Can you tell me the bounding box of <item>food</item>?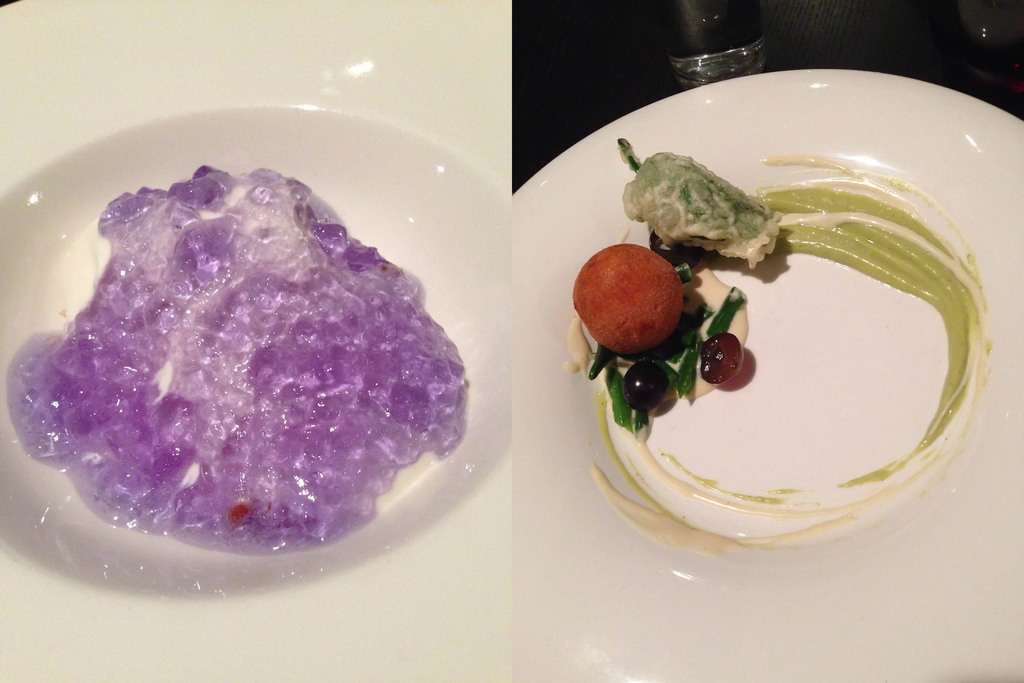
box(35, 142, 448, 586).
